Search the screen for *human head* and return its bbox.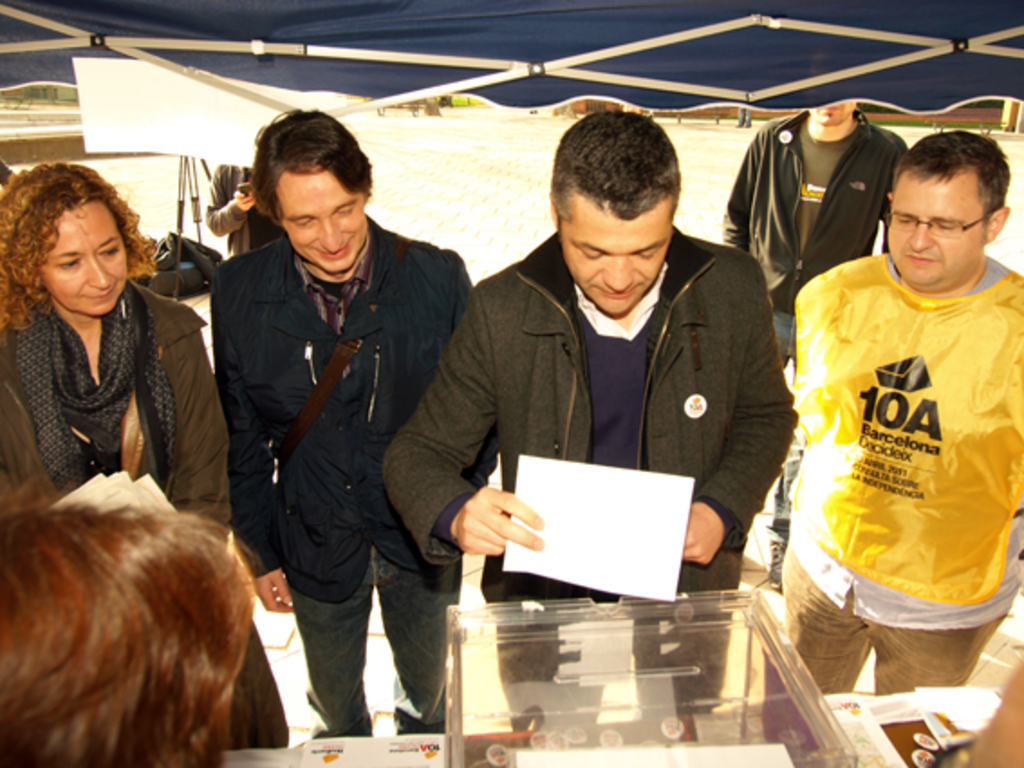
Found: 544/108/683/316.
